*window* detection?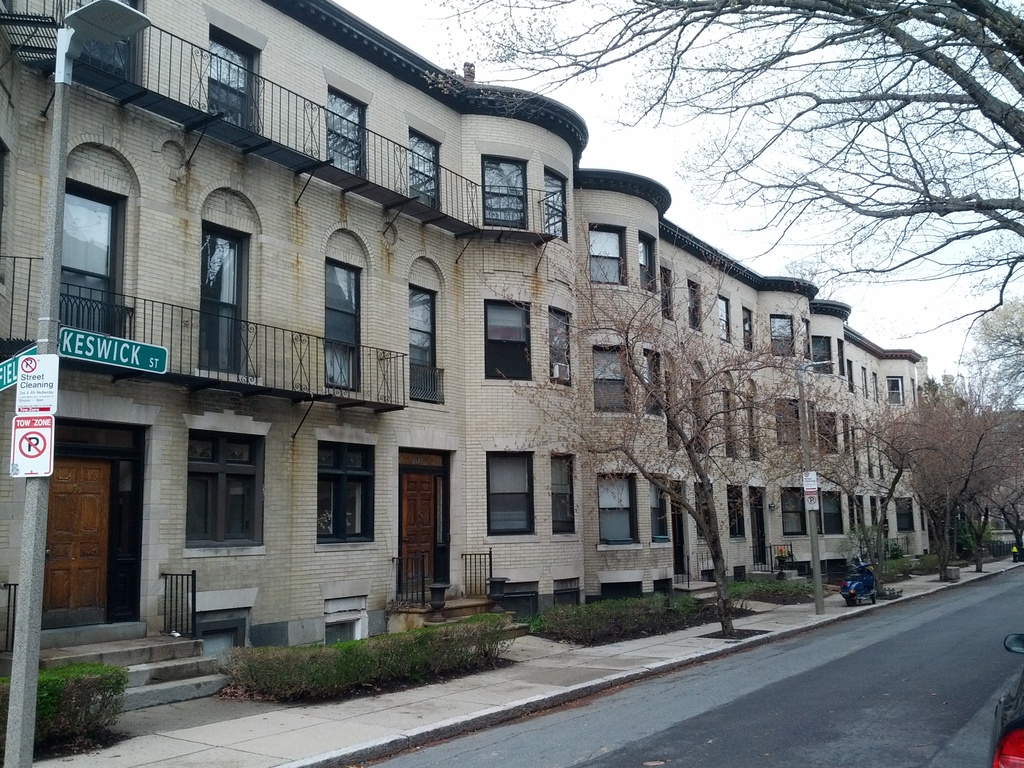
733,298,758,352
